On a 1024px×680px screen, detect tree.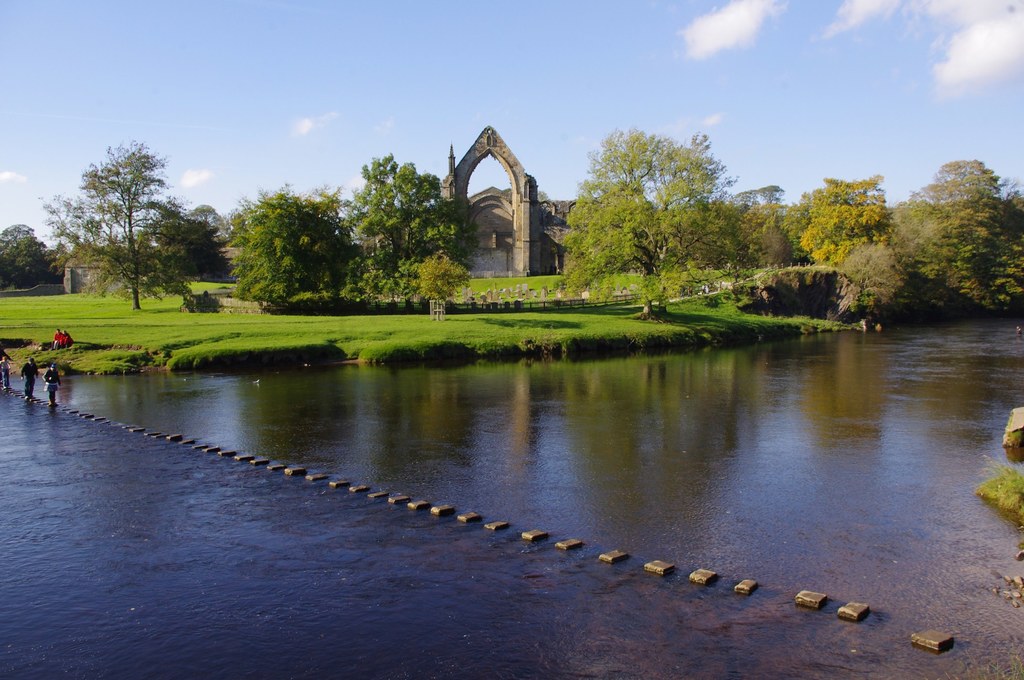
bbox(787, 161, 873, 276).
